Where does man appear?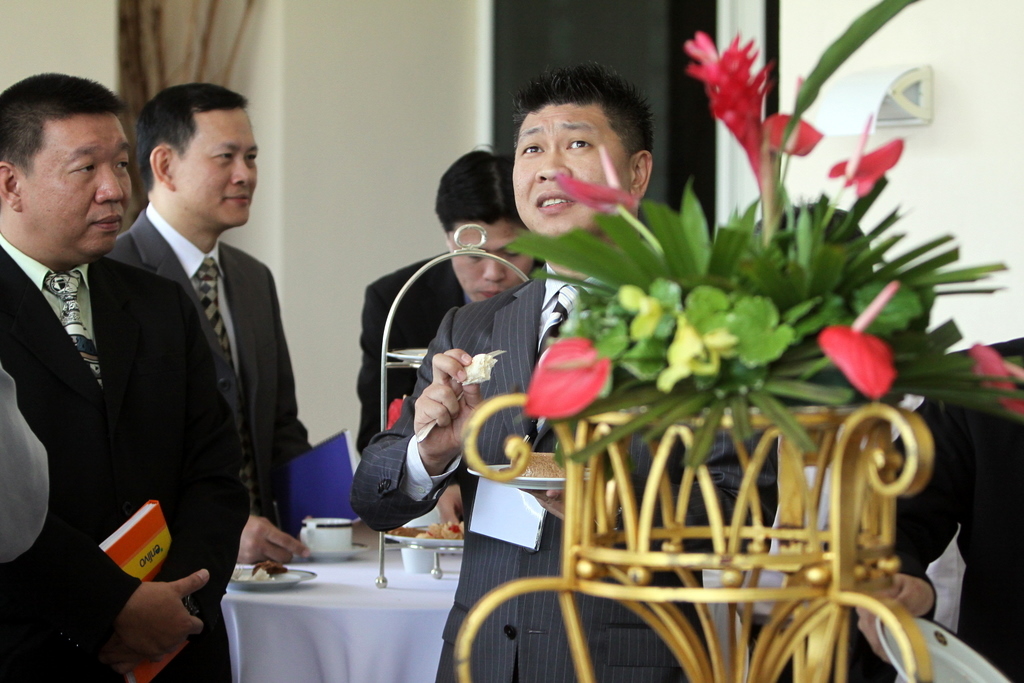
Appears at [left=0, top=363, right=50, bottom=564].
